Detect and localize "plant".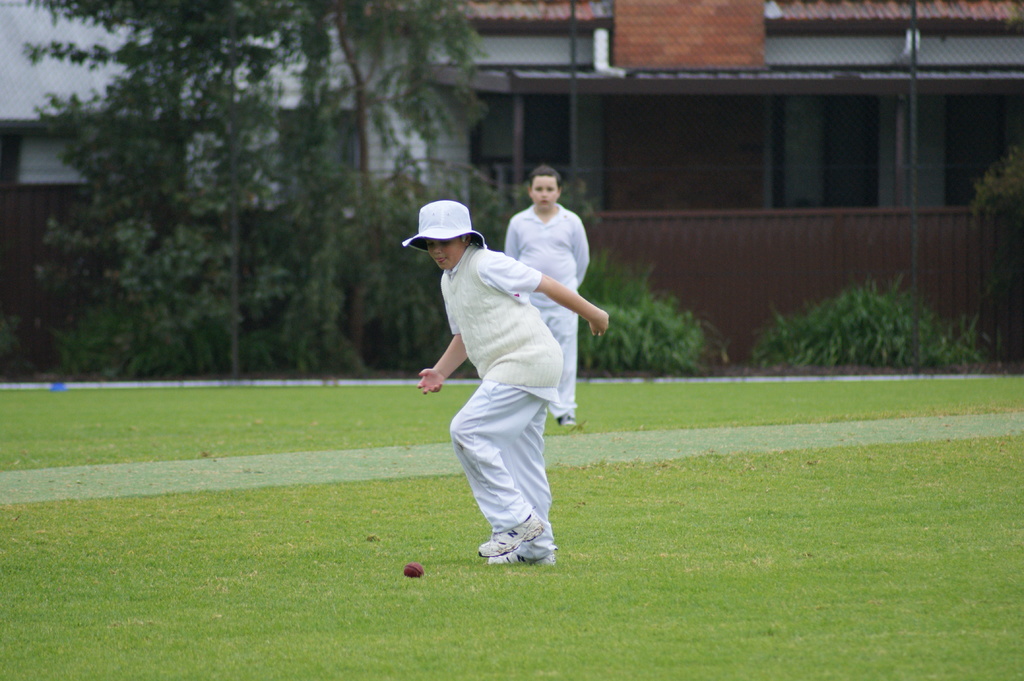
Localized at <box>748,277,981,374</box>.
